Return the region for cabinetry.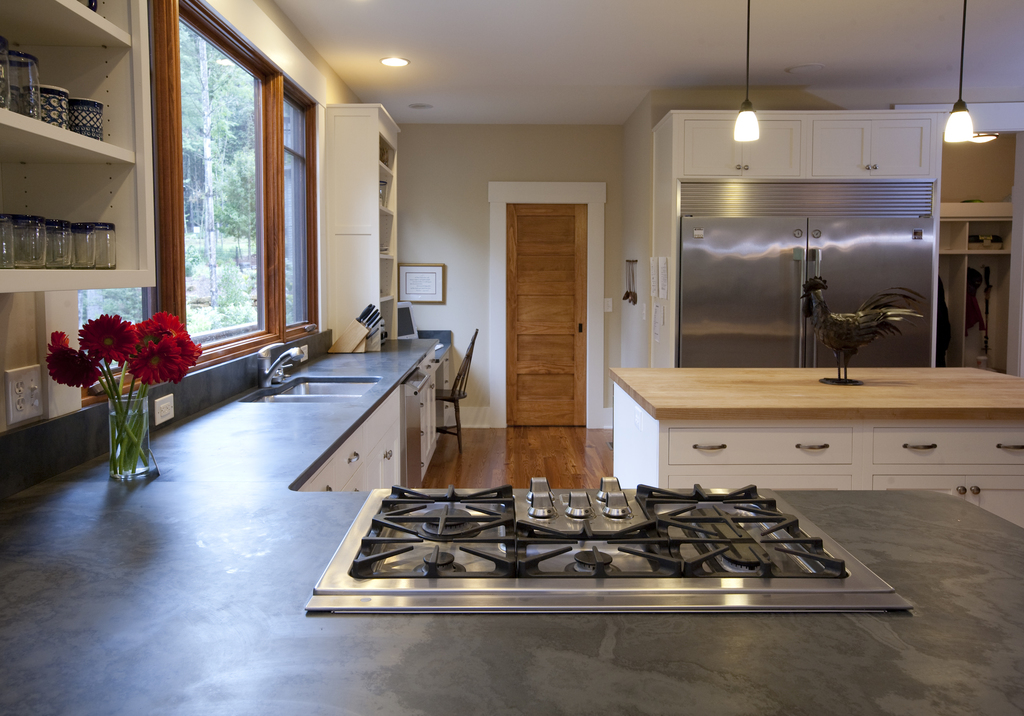
bbox=[616, 350, 1023, 529].
